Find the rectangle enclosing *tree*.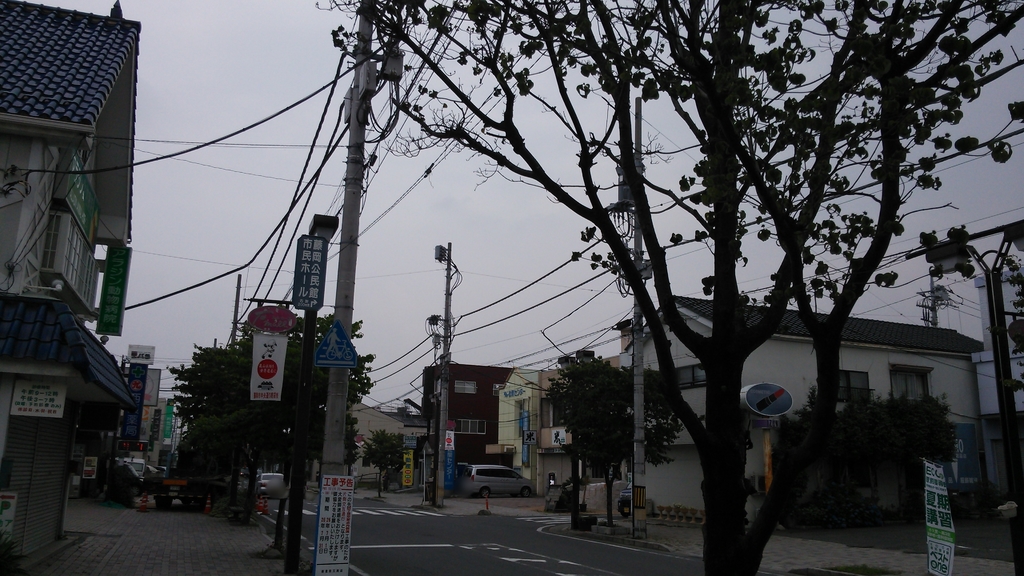
<region>352, 420, 407, 494</region>.
